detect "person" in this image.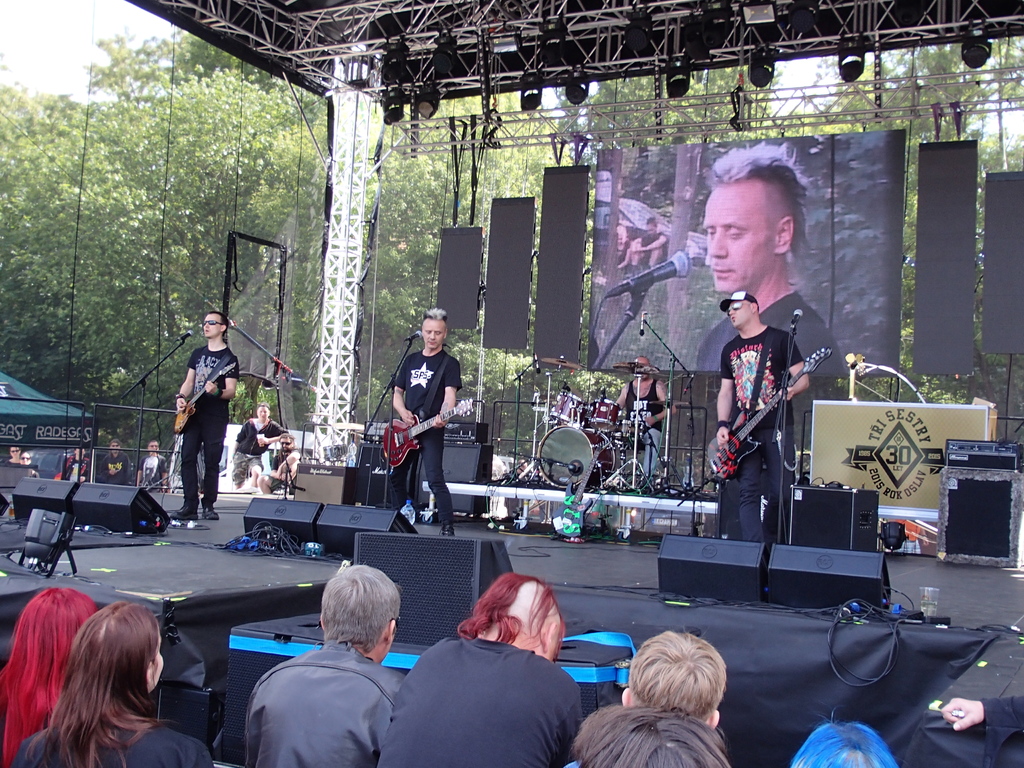
Detection: <box>890,687,1023,767</box>.
